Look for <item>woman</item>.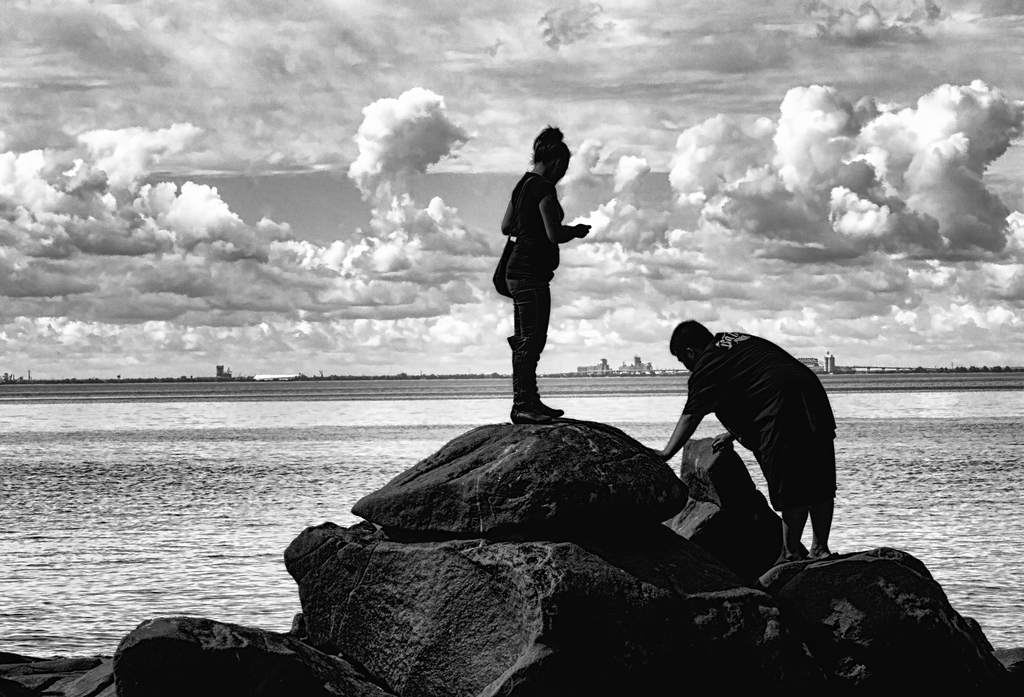
Found: left=487, top=119, right=594, bottom=429.
